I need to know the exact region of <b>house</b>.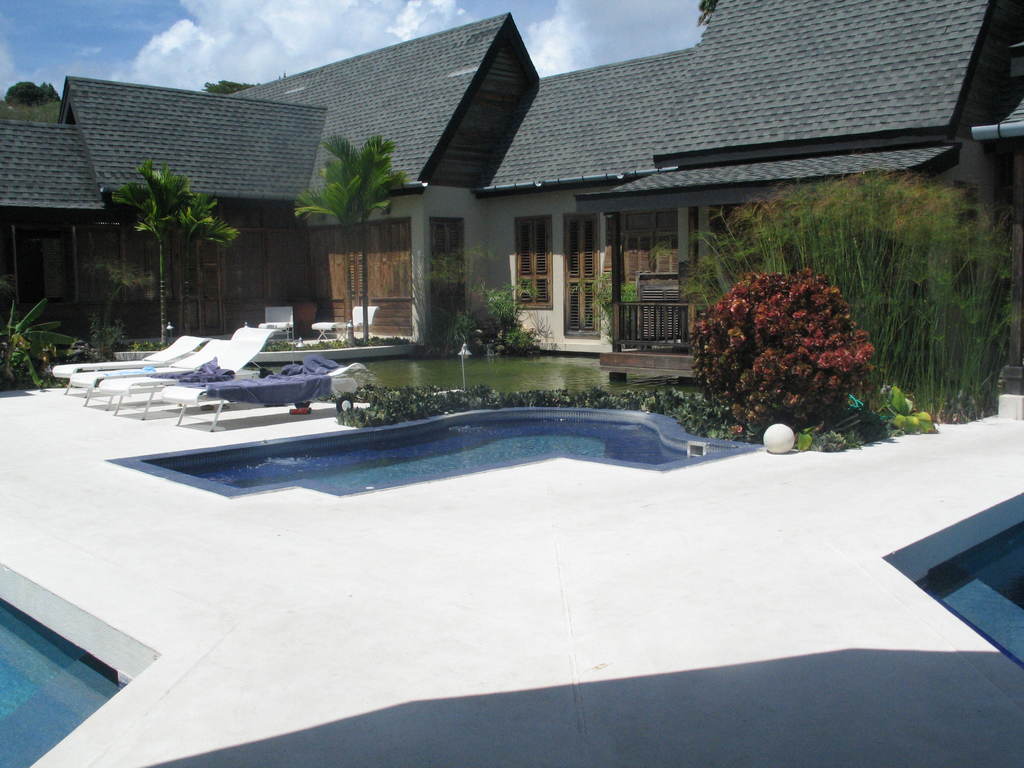
Region: {"x1": 0, "y1": 17, "x2": 1023, "y2": 358}.
